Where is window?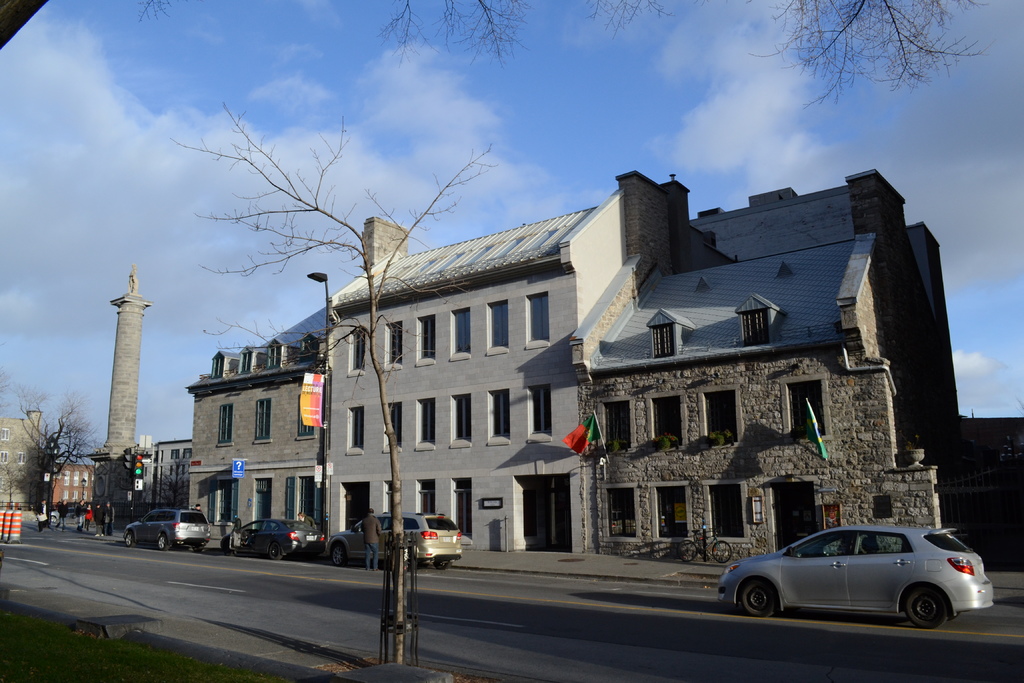
295,388,320,443.
